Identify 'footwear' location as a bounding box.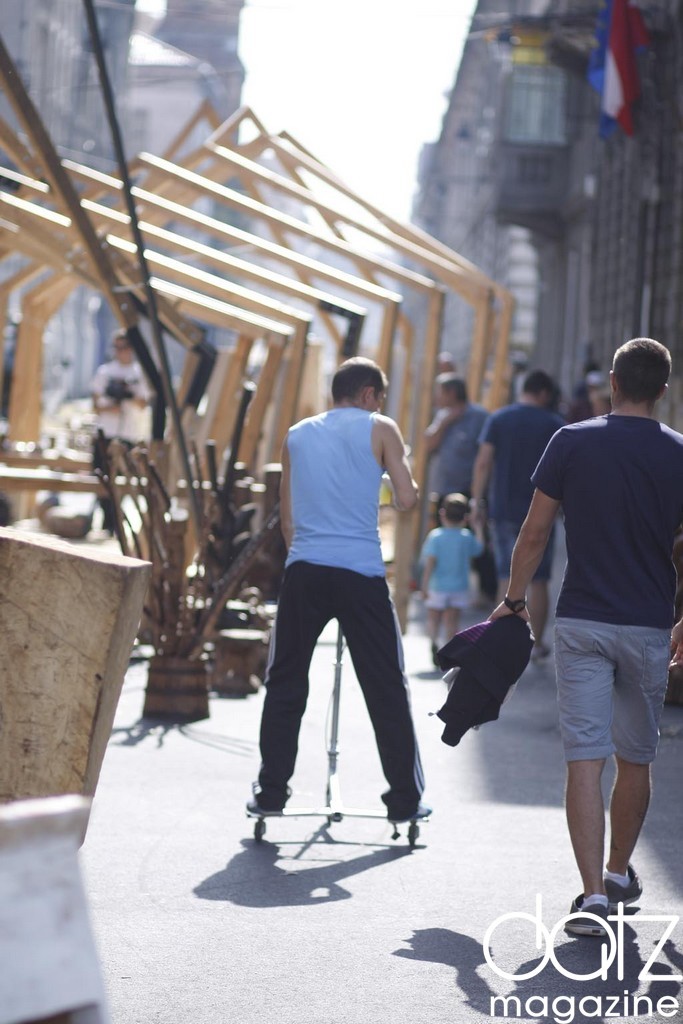
rect(565, 876, 660, 937).
